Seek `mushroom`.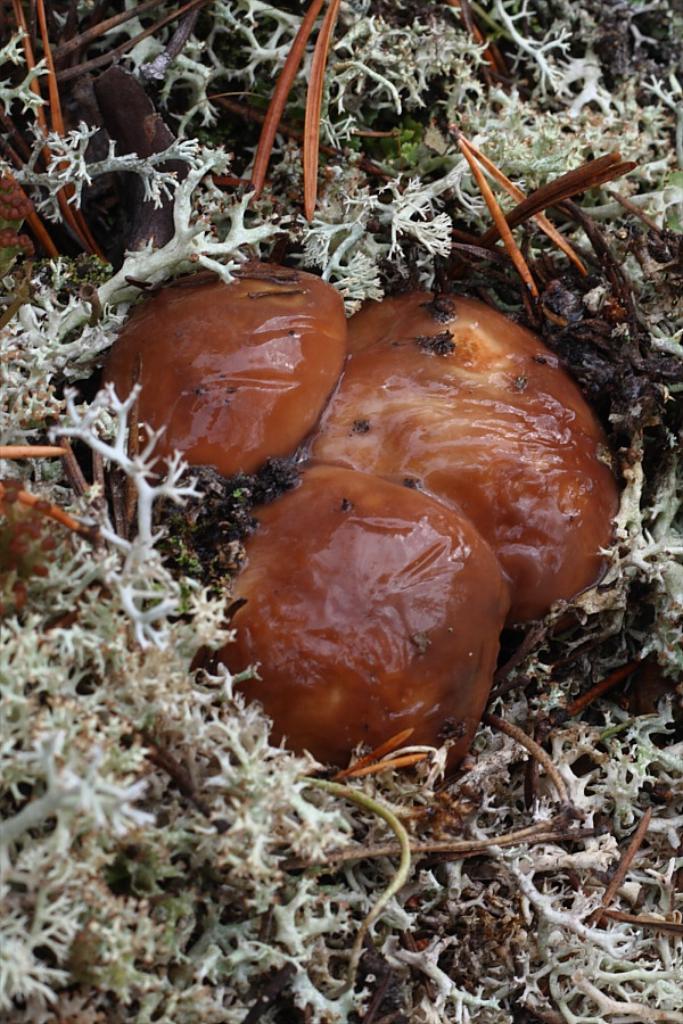
<box>174,466,509,807</box>.
